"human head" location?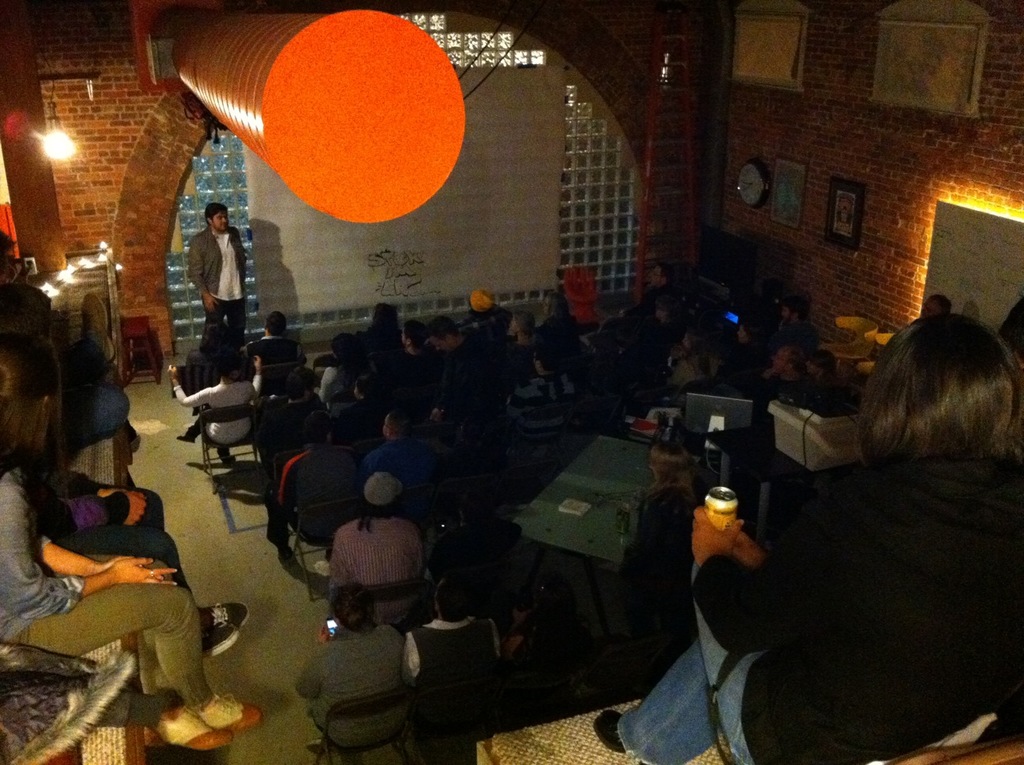
[284,367,316,406]
